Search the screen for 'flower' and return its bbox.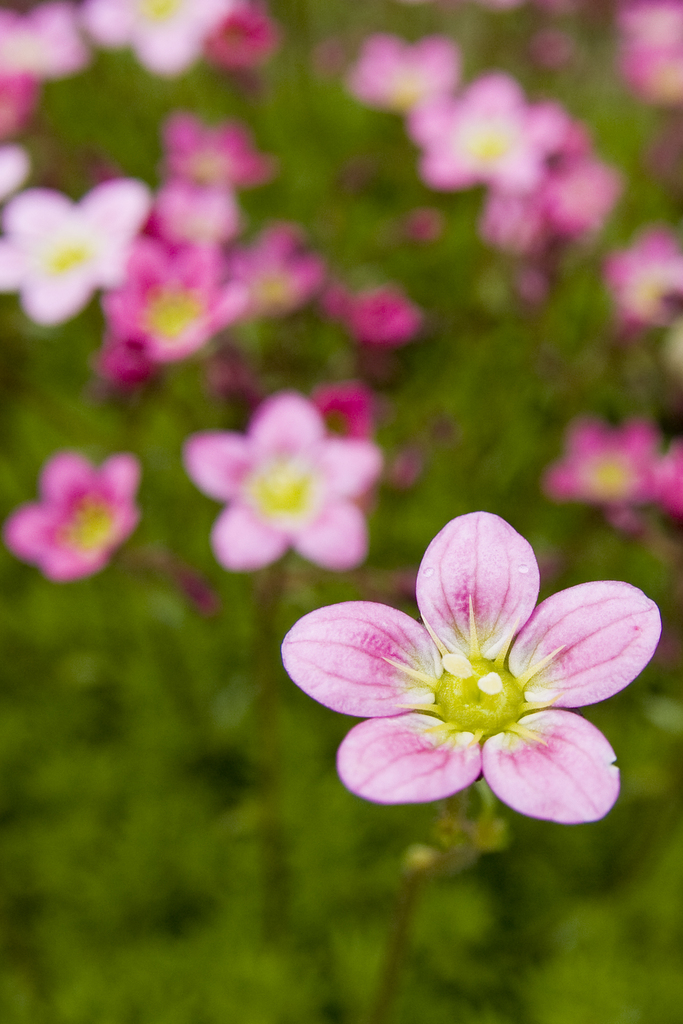
Found: <bbox>479, 145, 620, 253</bbox>.
